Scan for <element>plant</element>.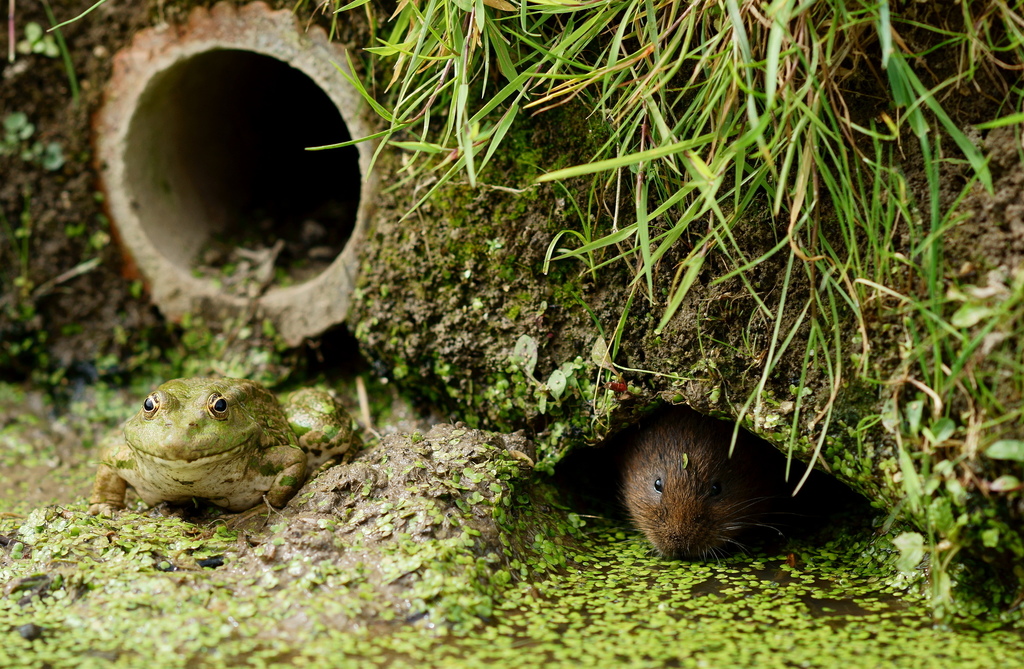
Scan result: 3/20/63/76.
